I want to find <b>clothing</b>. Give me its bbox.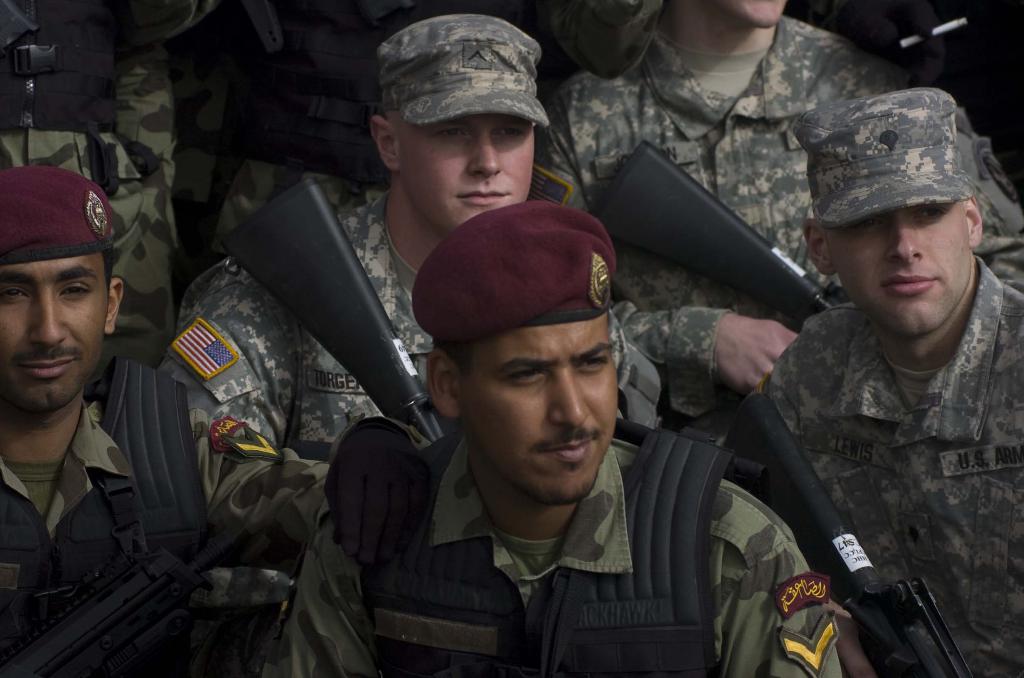
{"left": 531, "top": 10, "right": 1023, "bottom": 417}.
